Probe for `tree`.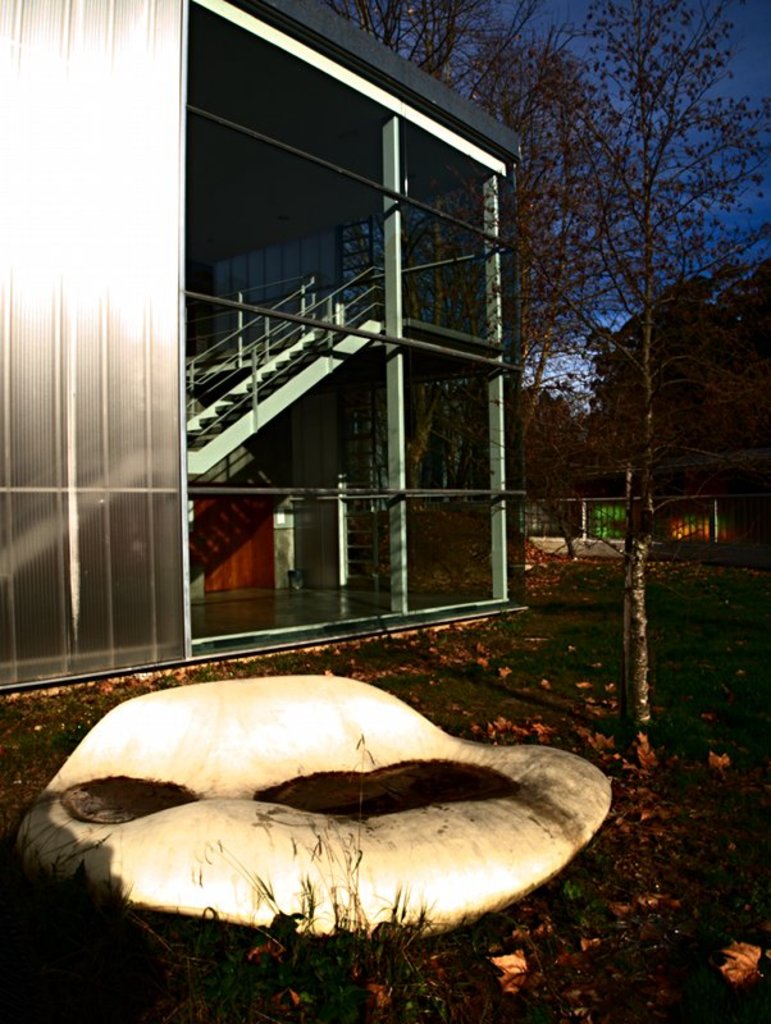
Probe result: Rect(339, 4, 770, 731).
